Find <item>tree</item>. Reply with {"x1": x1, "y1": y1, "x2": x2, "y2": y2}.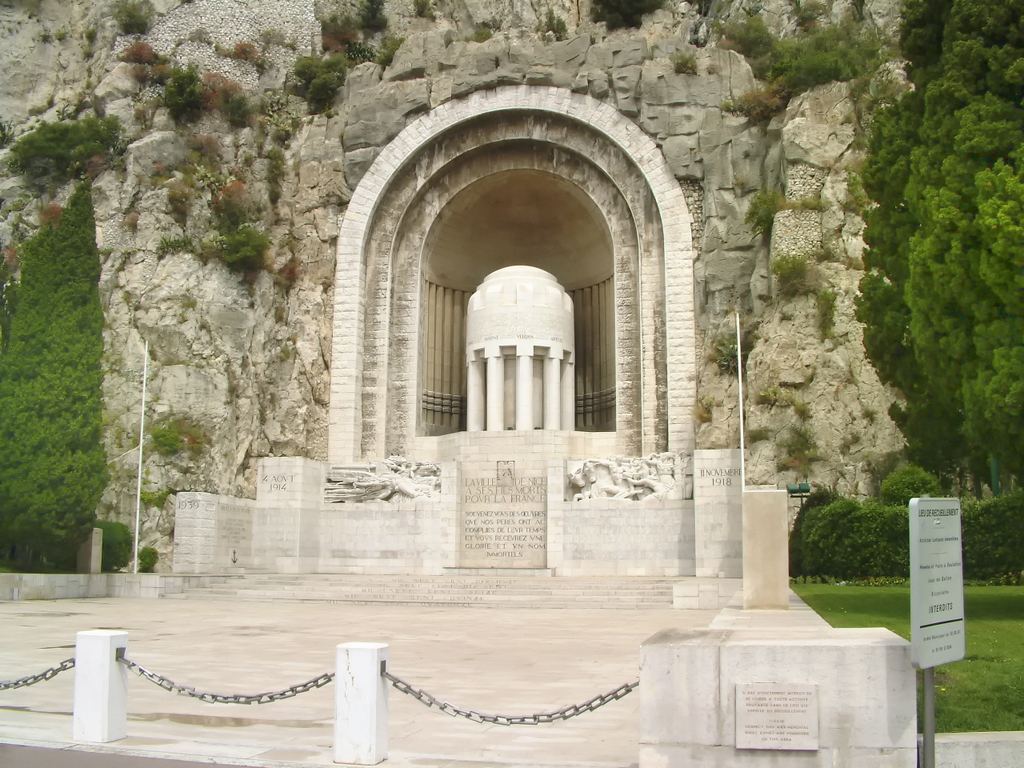
{"x1": 0, "y1": 170, "x2": 124, "y2": 568}.
